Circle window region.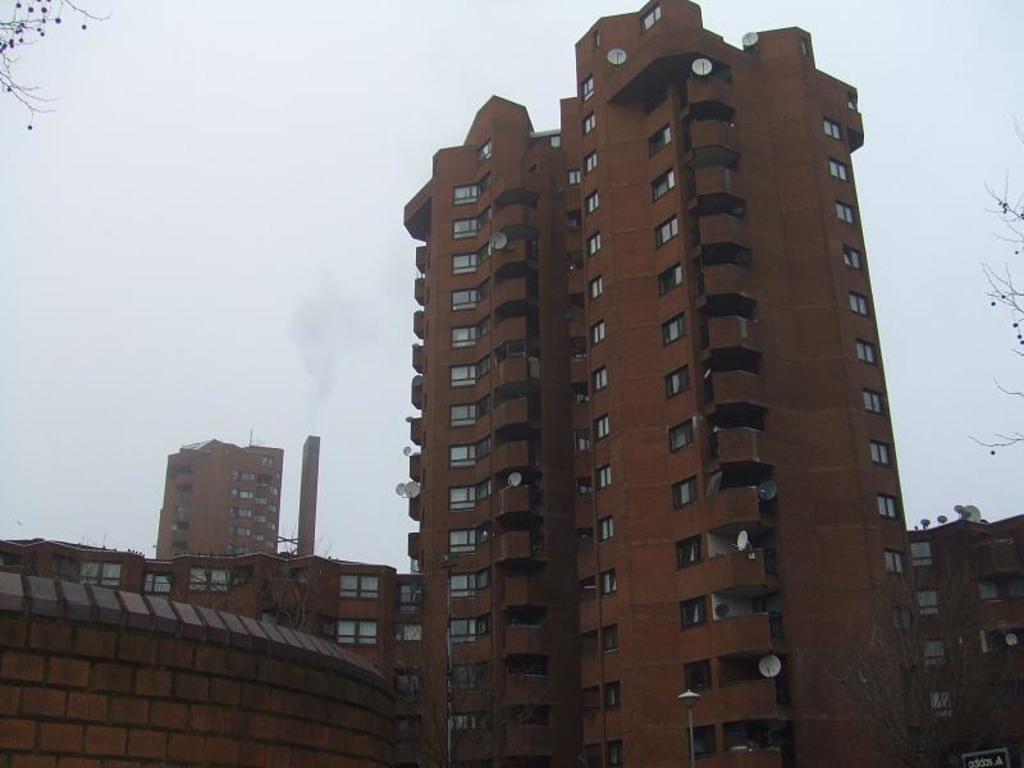
Region: <box>913,538,934,567</box>.
